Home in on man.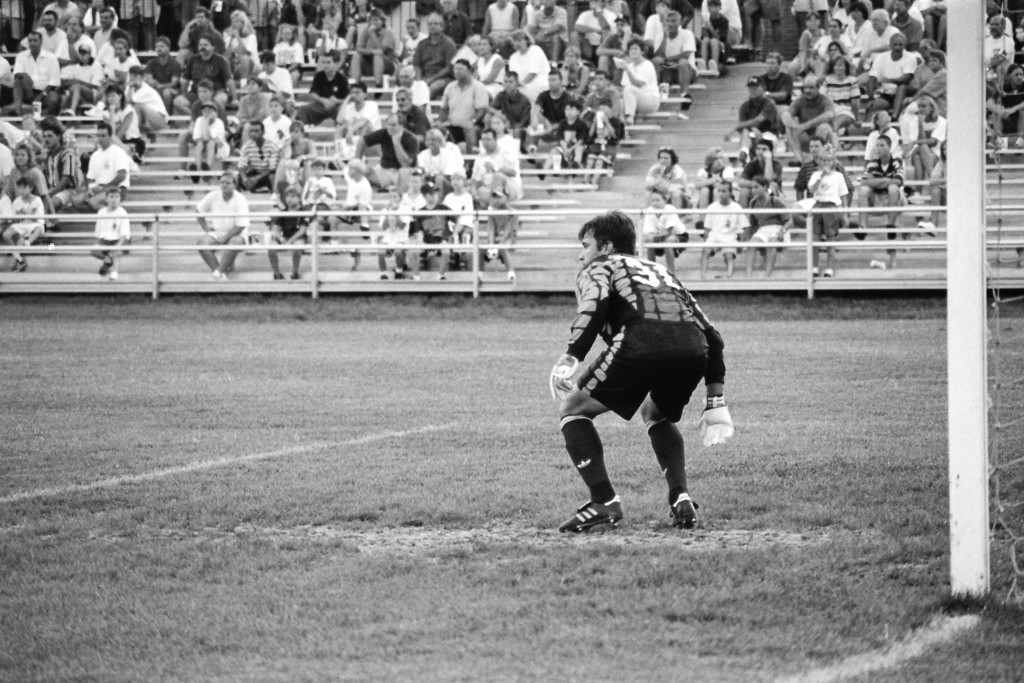
Homed in at 530, 69, 579, 138.
